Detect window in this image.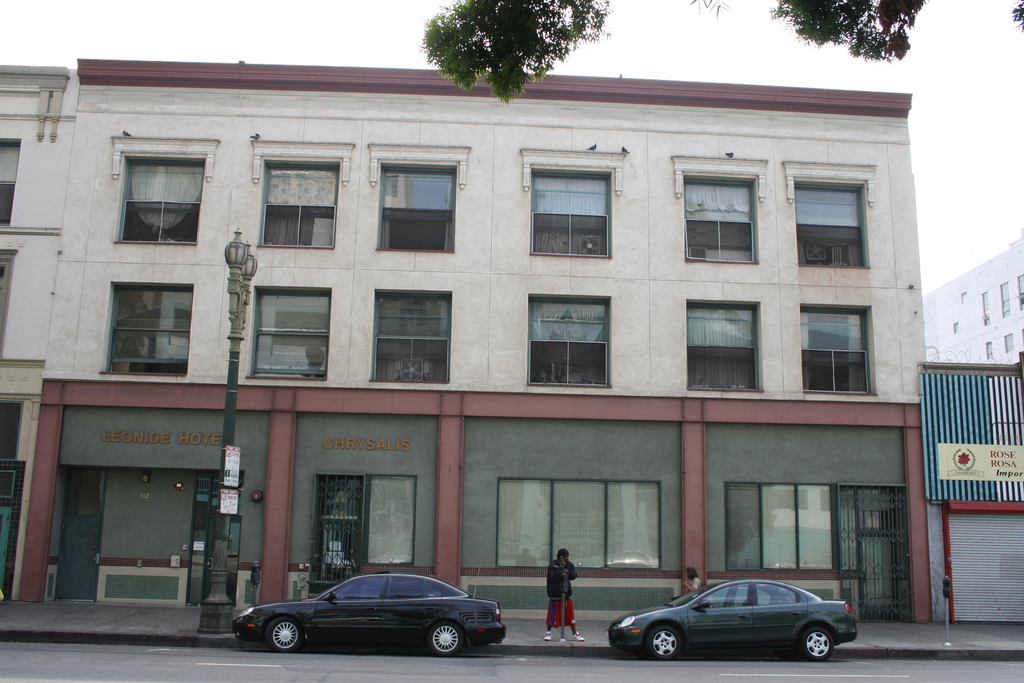
Detection: {"left": 950, "top": 318, "right": 955, "bottom": 336}.
